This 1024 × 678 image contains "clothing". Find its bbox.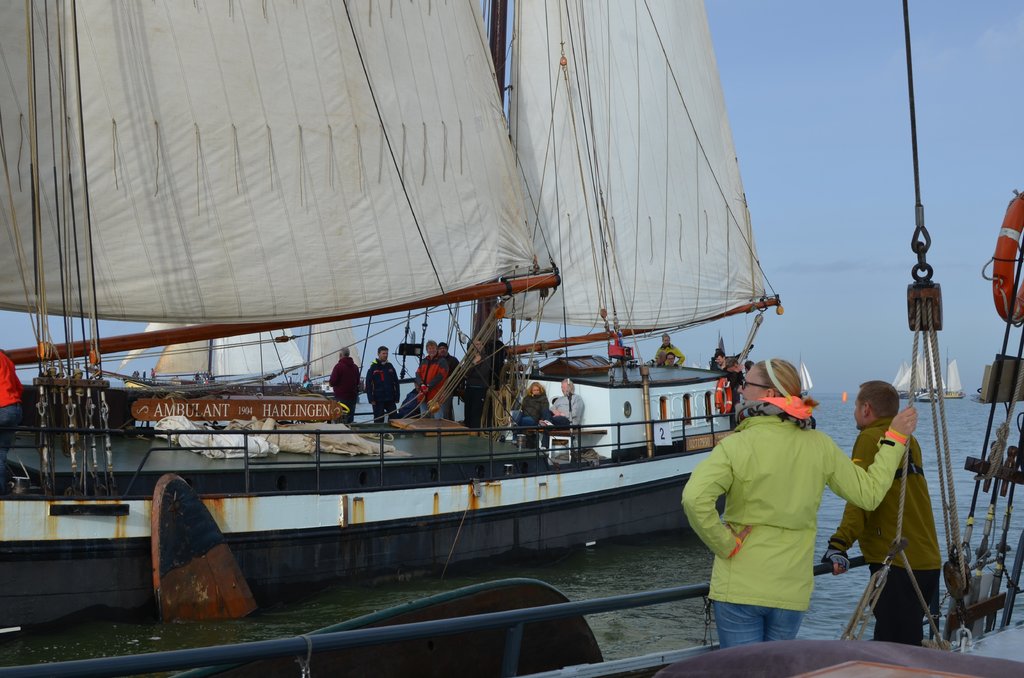
bbox=(652, 344, 687, 368).
